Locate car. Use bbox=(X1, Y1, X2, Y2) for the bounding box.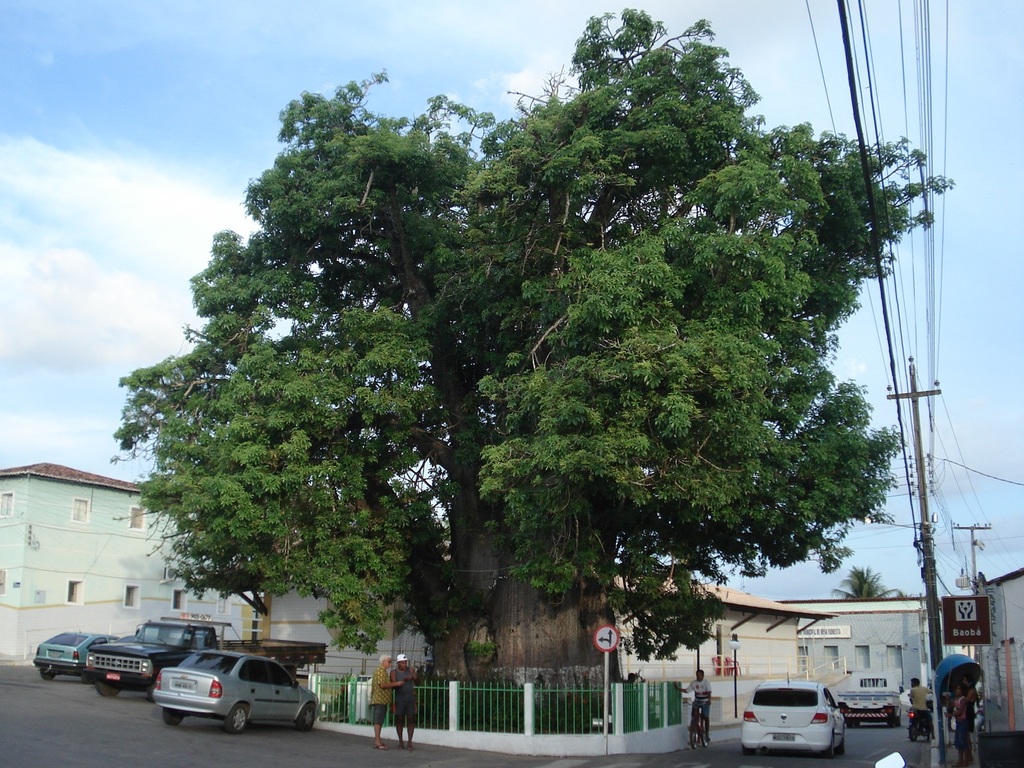
bbox=(139, 653, 305, 747).
